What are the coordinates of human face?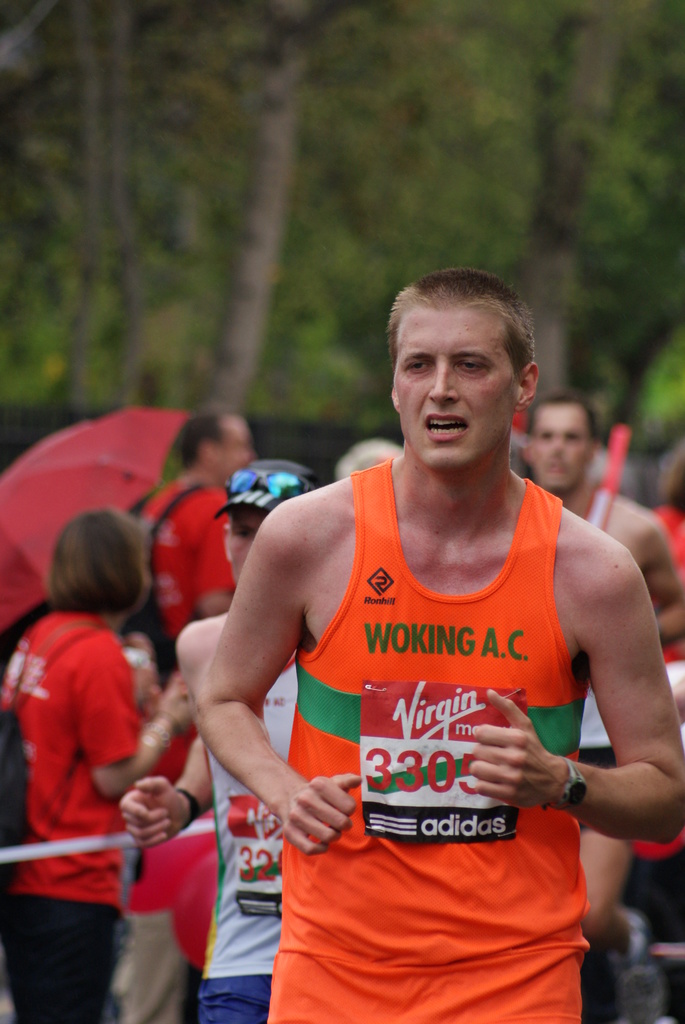
bbox(213, 415, 253, 475).
